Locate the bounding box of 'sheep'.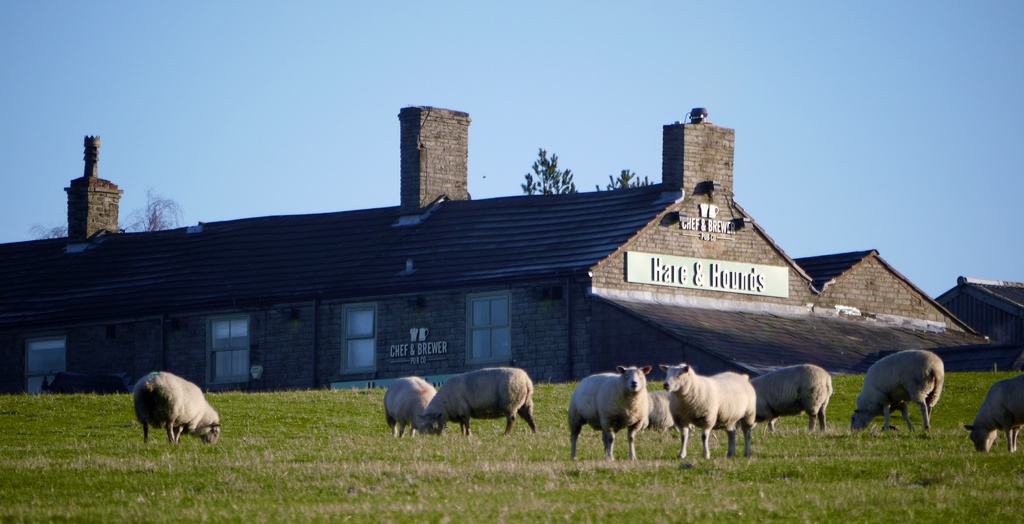
Bounding box: pyautogui.locateOnScreen(649, 384, 675, 435).
